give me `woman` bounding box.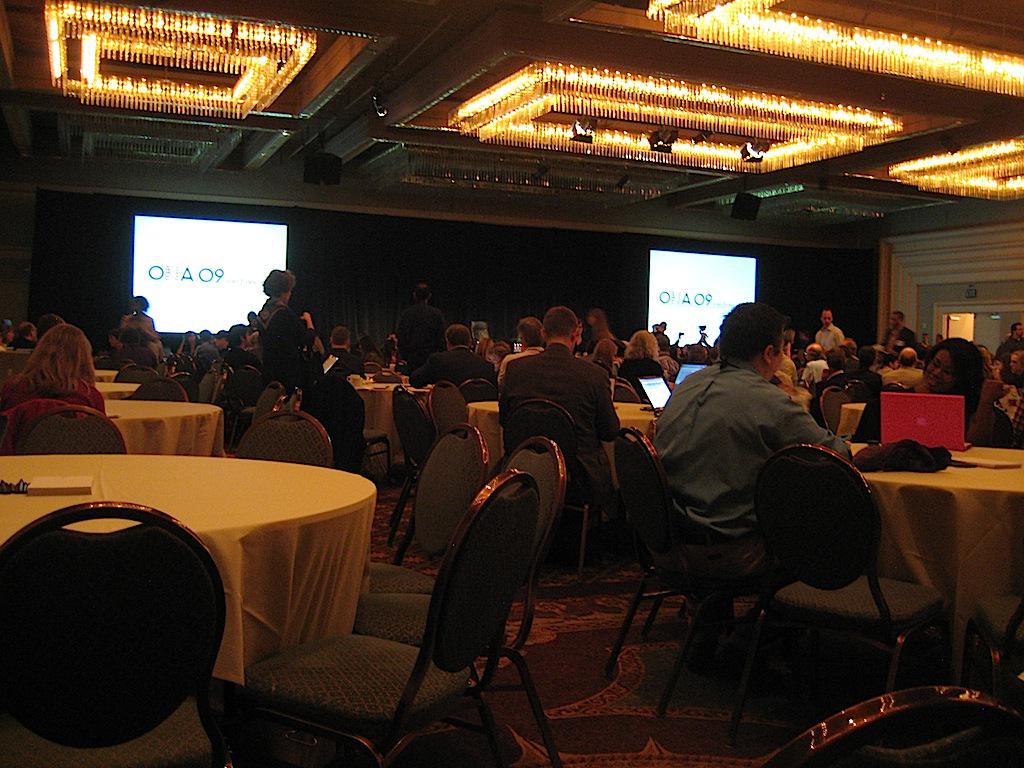
<box>859,341,1008,445</box>.
